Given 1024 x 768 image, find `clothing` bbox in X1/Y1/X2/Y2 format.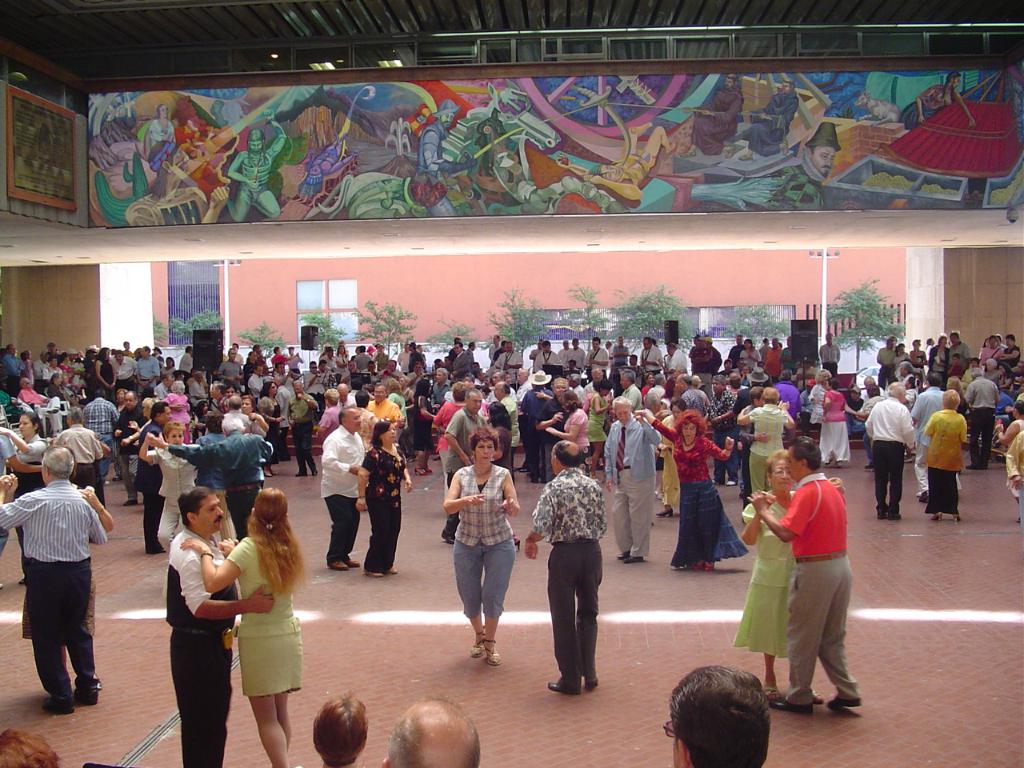
290/396/318/462.
